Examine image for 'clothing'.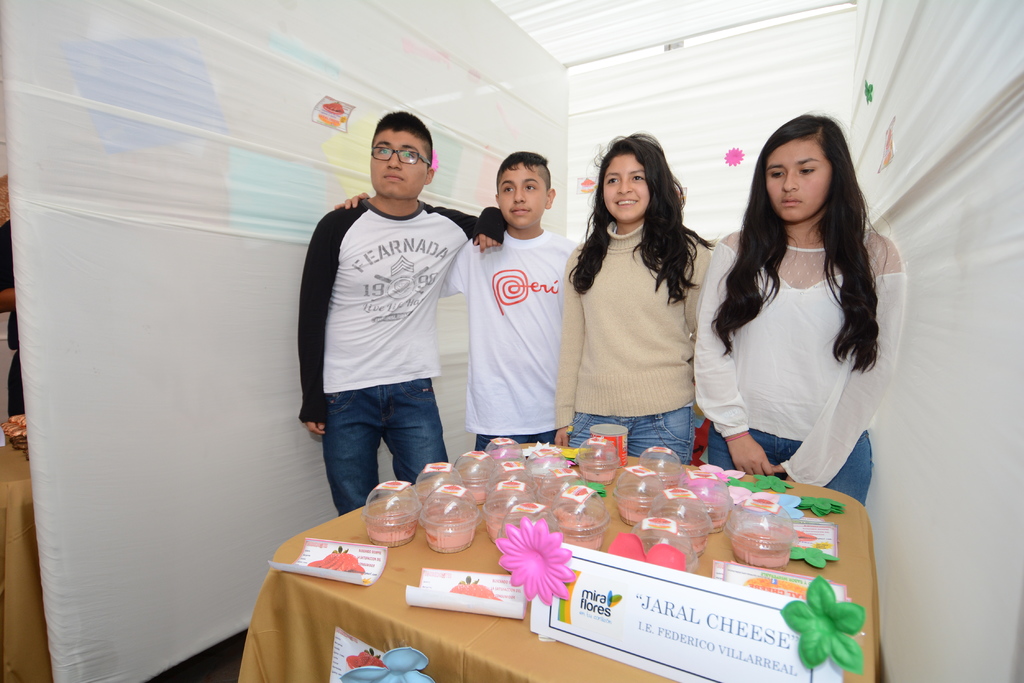
Examination result: l=691, t=226, r=907, b=509.
